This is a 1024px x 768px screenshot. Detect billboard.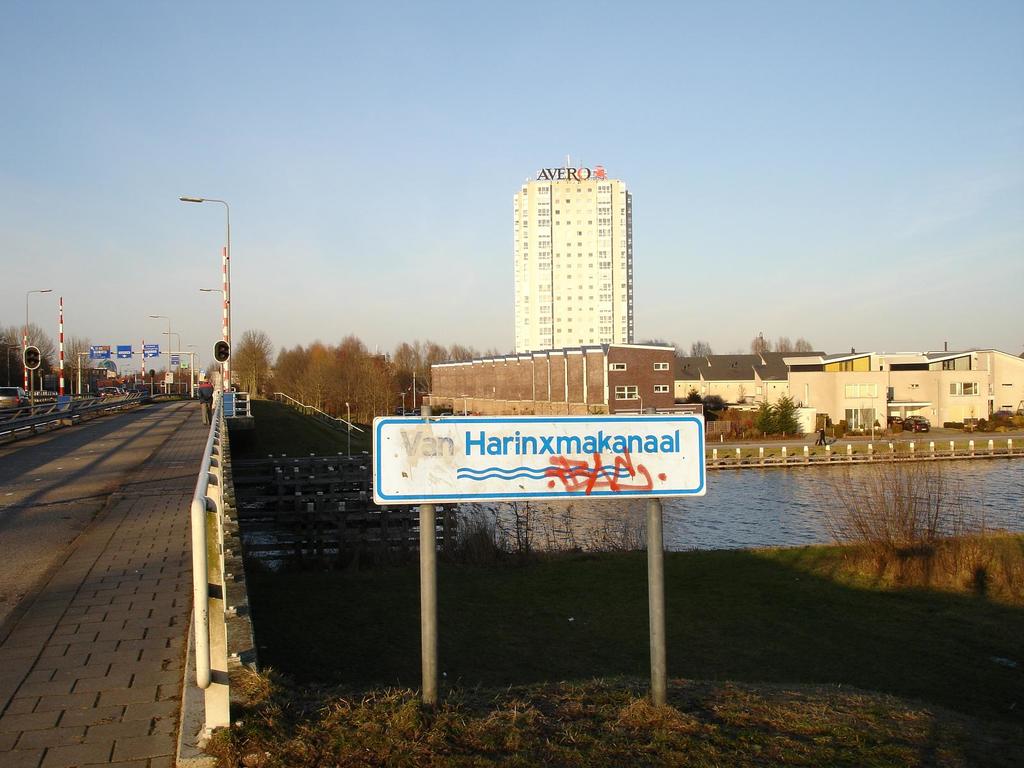
[96,342,118,358].
